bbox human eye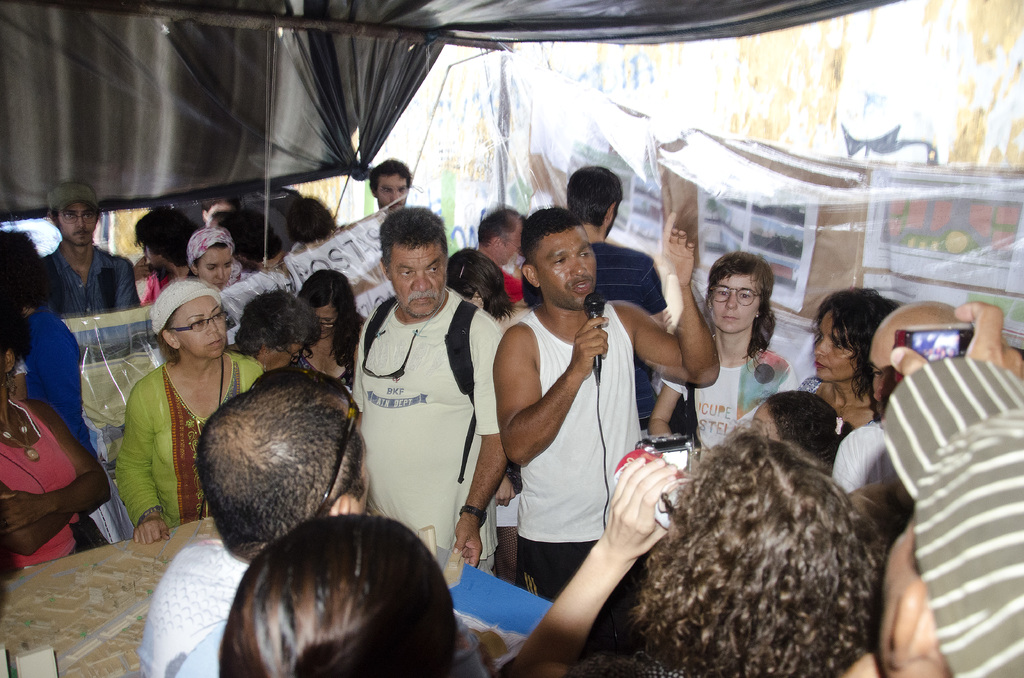
x1=63, y1=213, x2=73, y2=222
